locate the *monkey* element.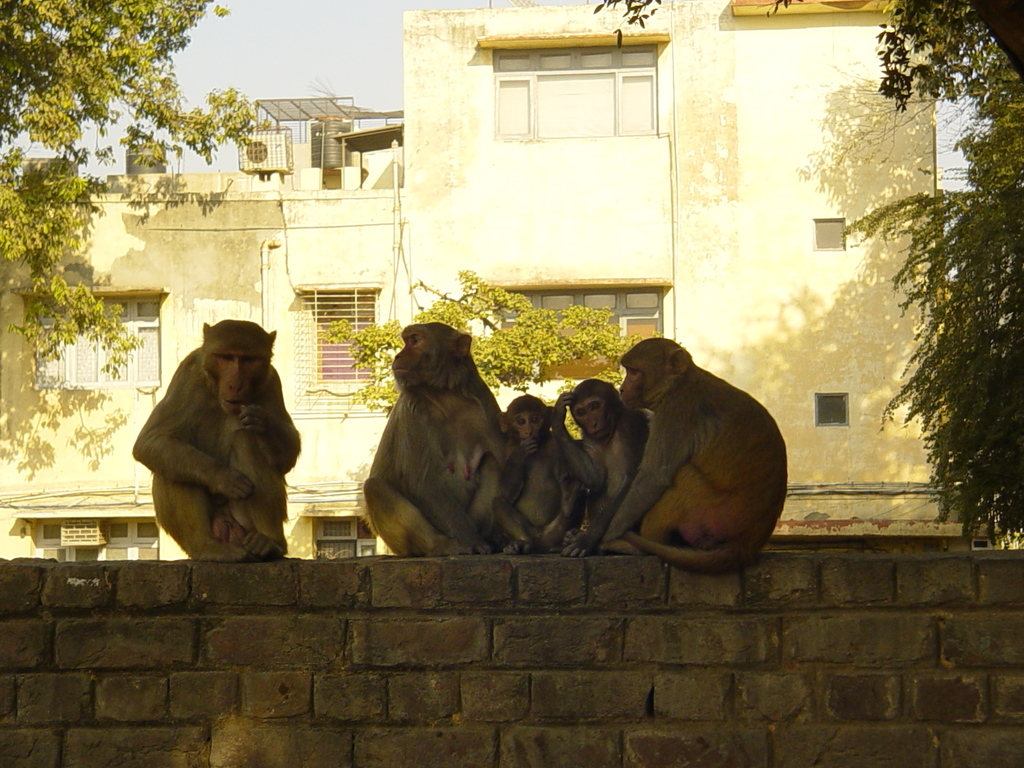
Element bbox: l=593, t=304, r=790, b=588.
